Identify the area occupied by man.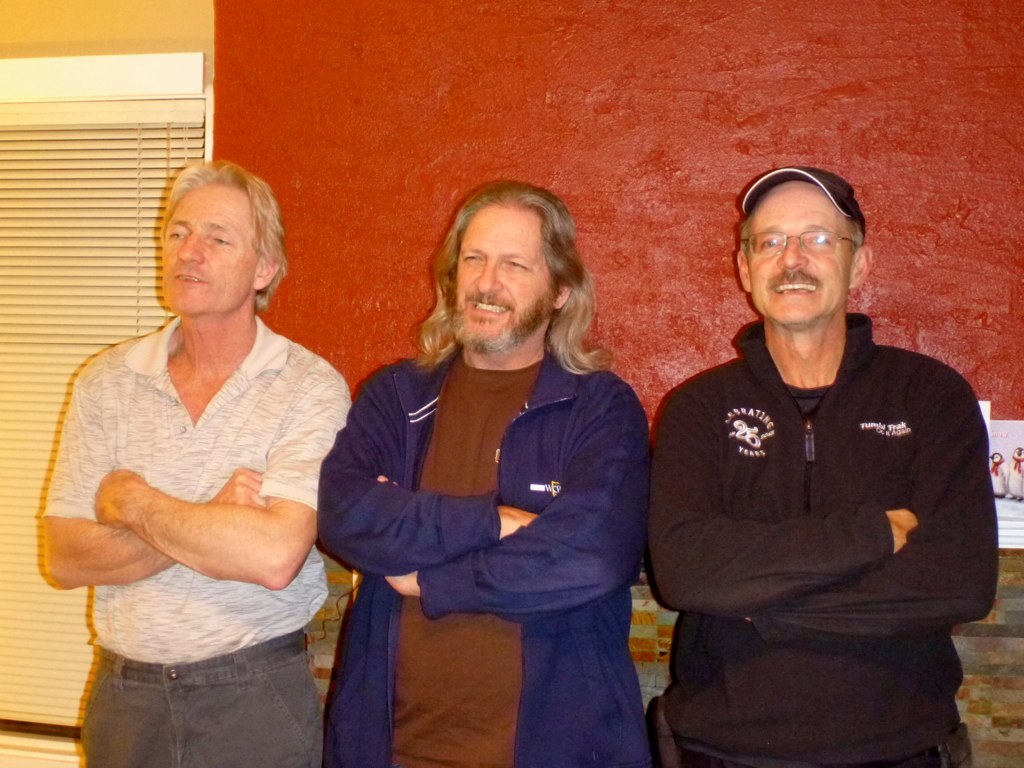
Area: <bbox>646, 151, 1001, 767</bbox>.
